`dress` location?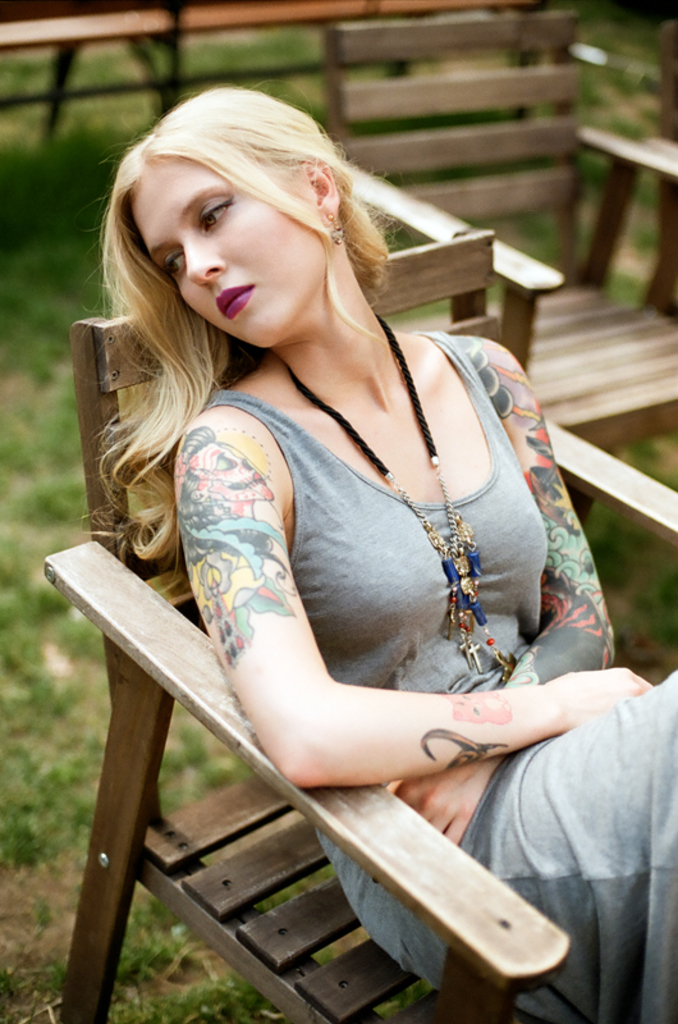
202/342/677/1023
